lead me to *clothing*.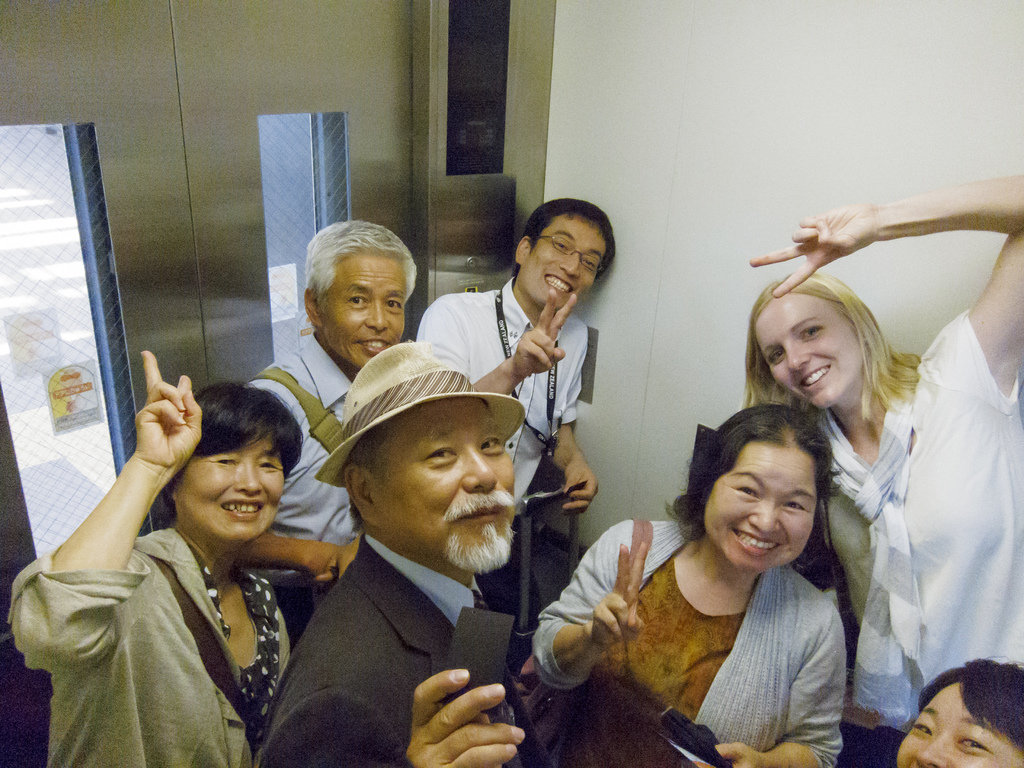
Lead to crop(819, 305, 1023, 767).
